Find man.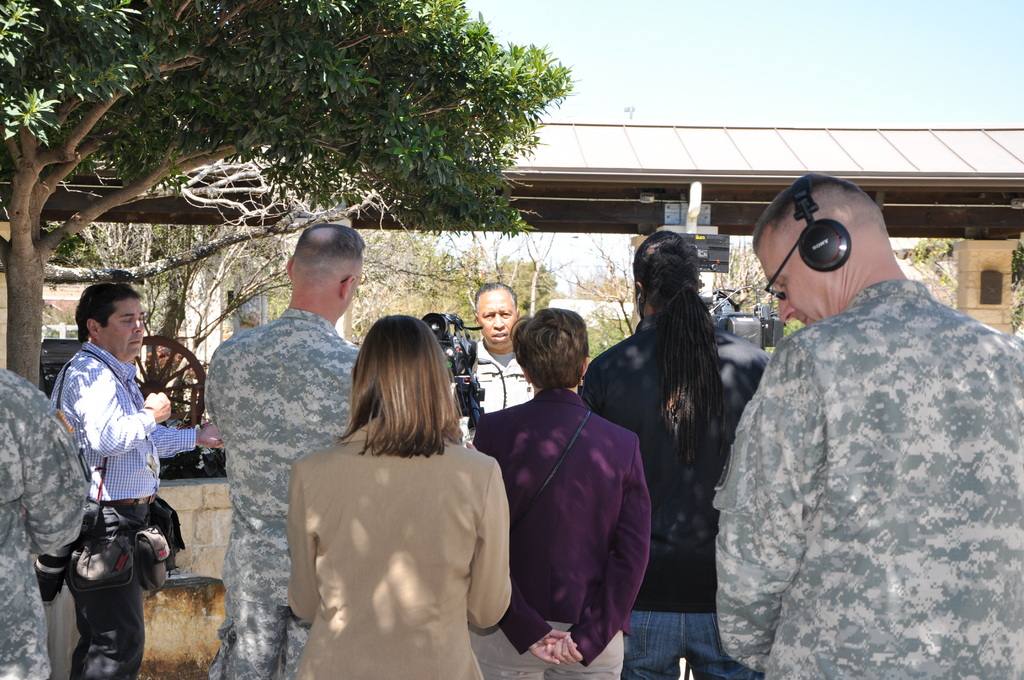
x1=204, y1=220, x2=365, y2=679.
